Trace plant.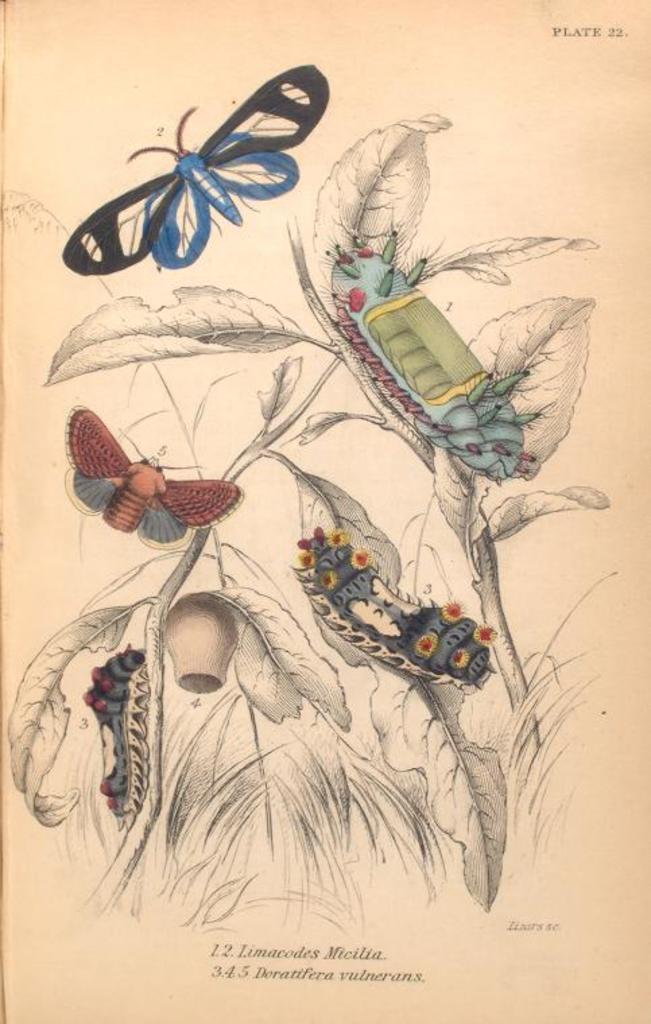
Traced to crop(5, 101, 616, 919).
